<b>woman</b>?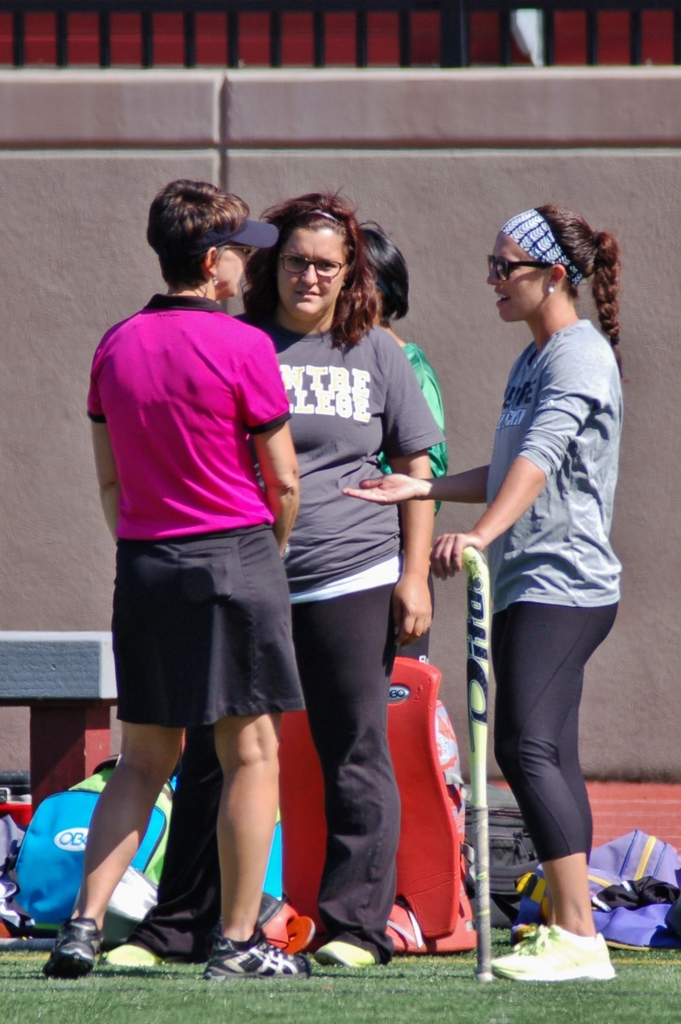
BBox(251, 207, 439, 942)
